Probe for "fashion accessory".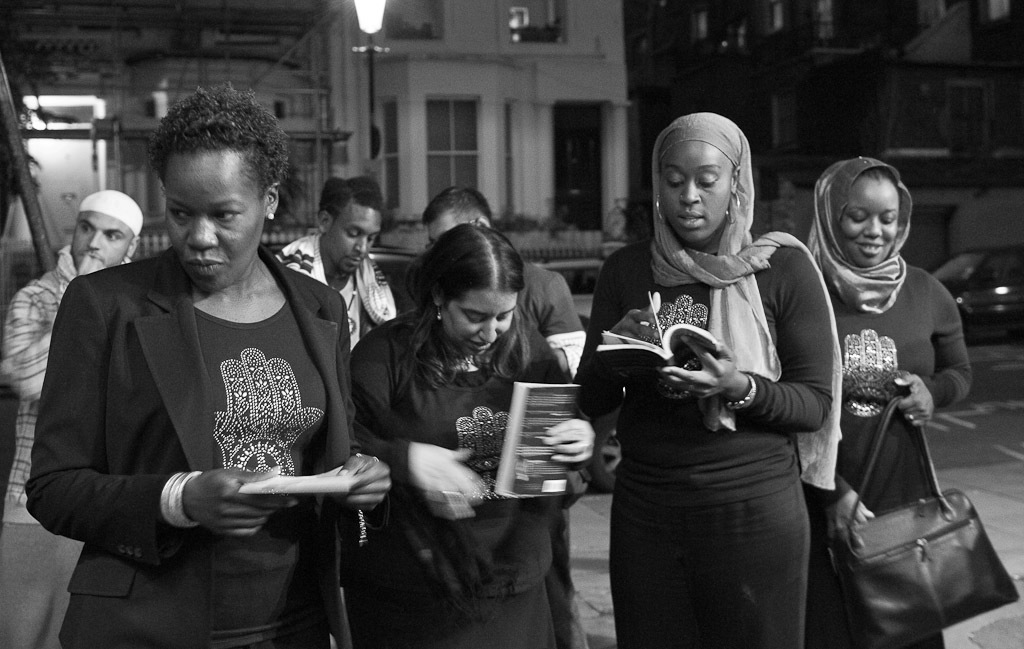
Probe result: region(33, 239, 347, 648).
